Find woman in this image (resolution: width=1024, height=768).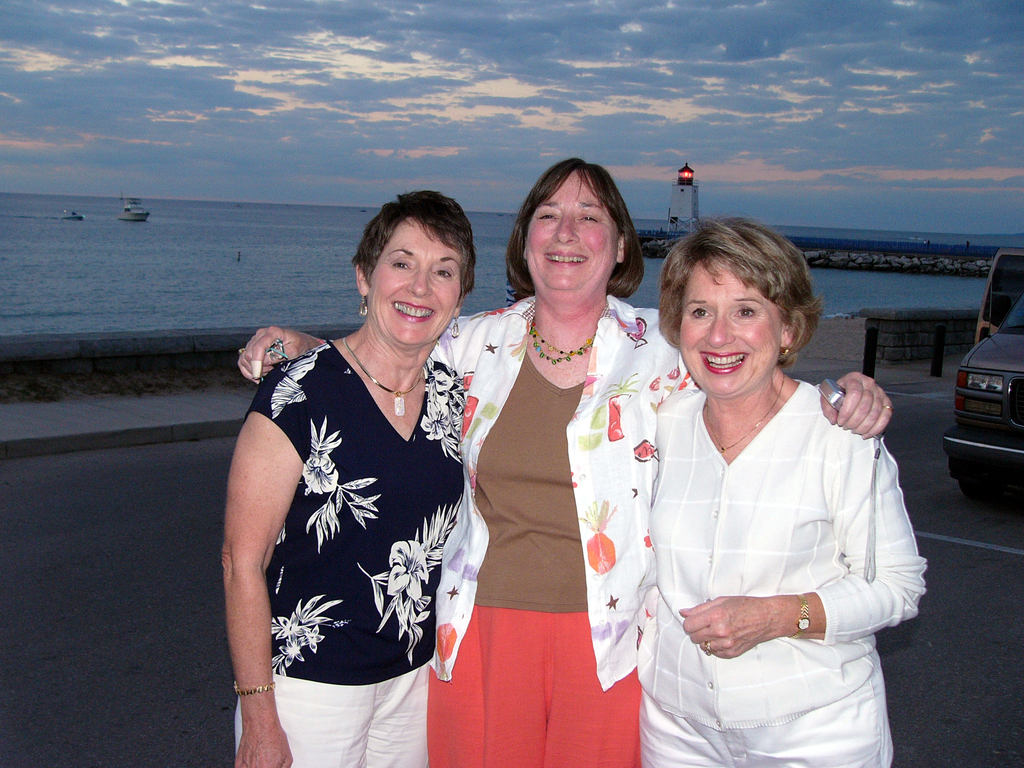
221,187,478,765.
